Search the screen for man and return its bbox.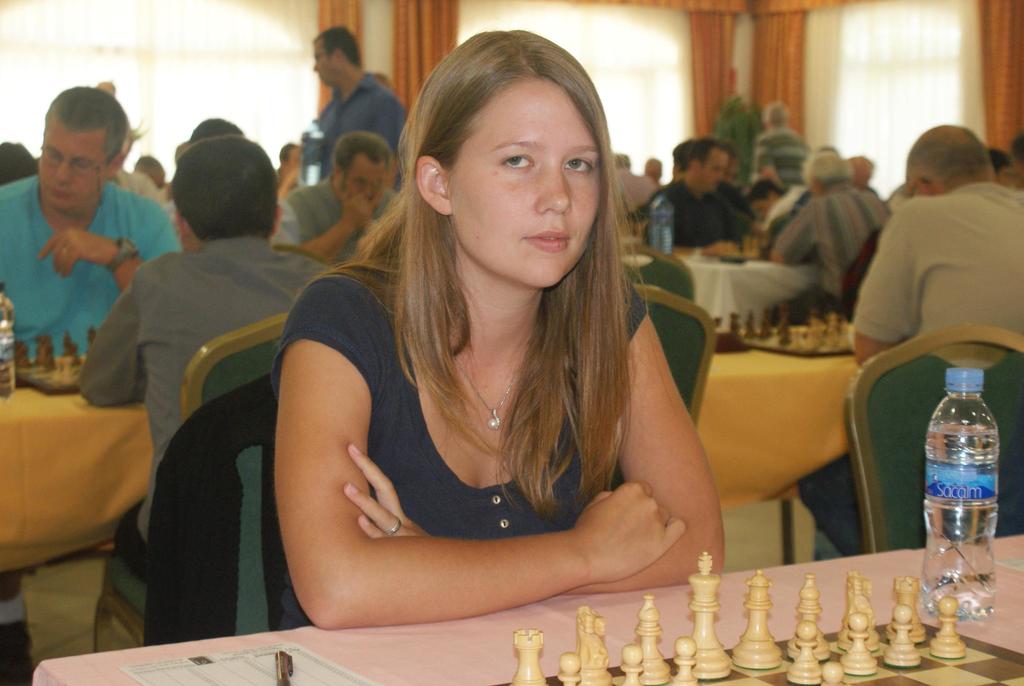
Found: 776:149:893:306.
